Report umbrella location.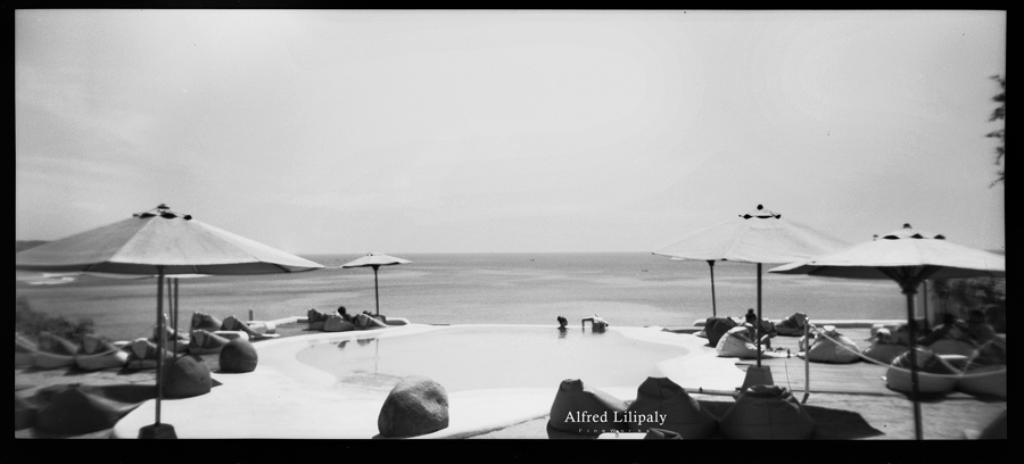
Report: x1=335 y1=250 x2=400 y2=314.
